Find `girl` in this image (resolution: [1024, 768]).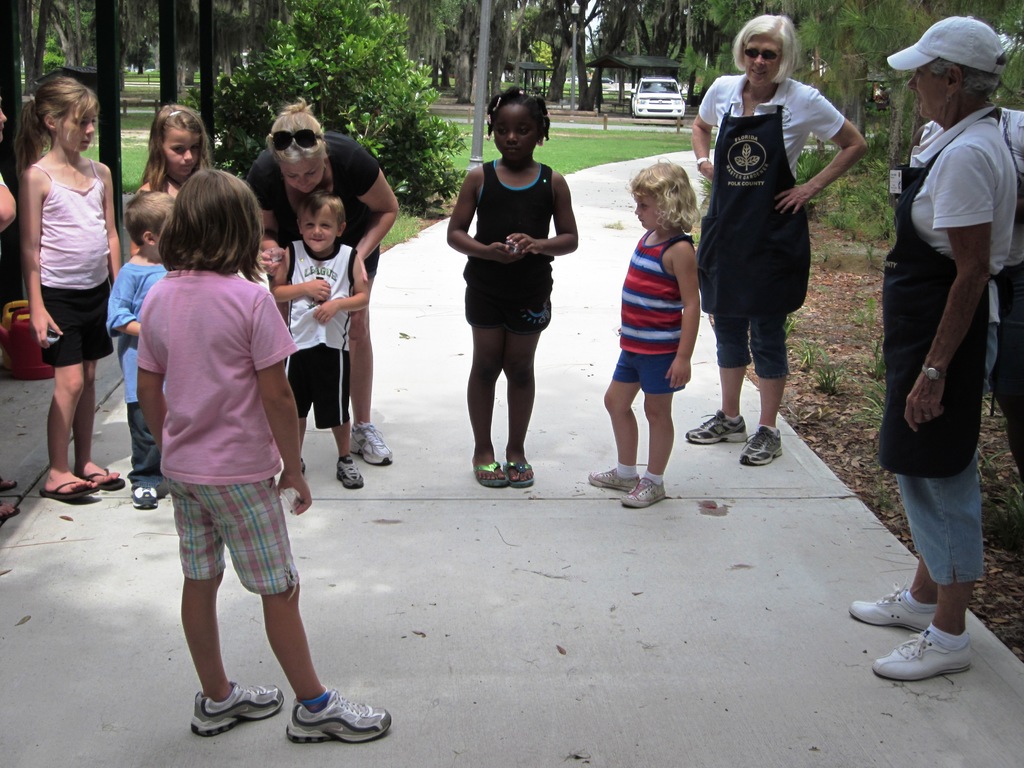
[9,78,124,497].
